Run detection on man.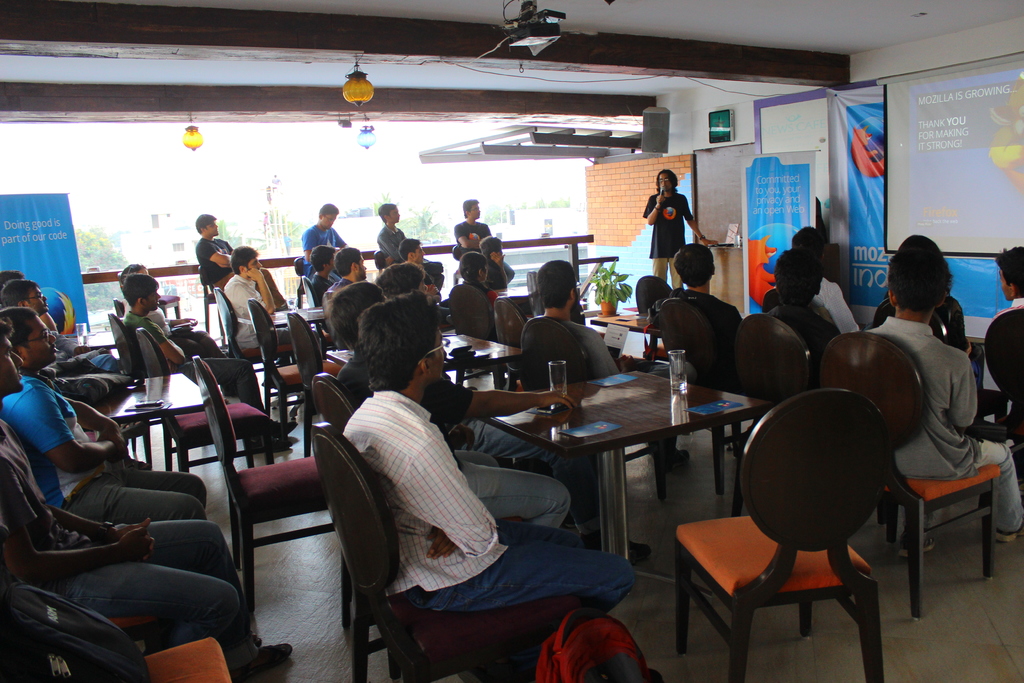
Result: (221, 243, 324, 347).
